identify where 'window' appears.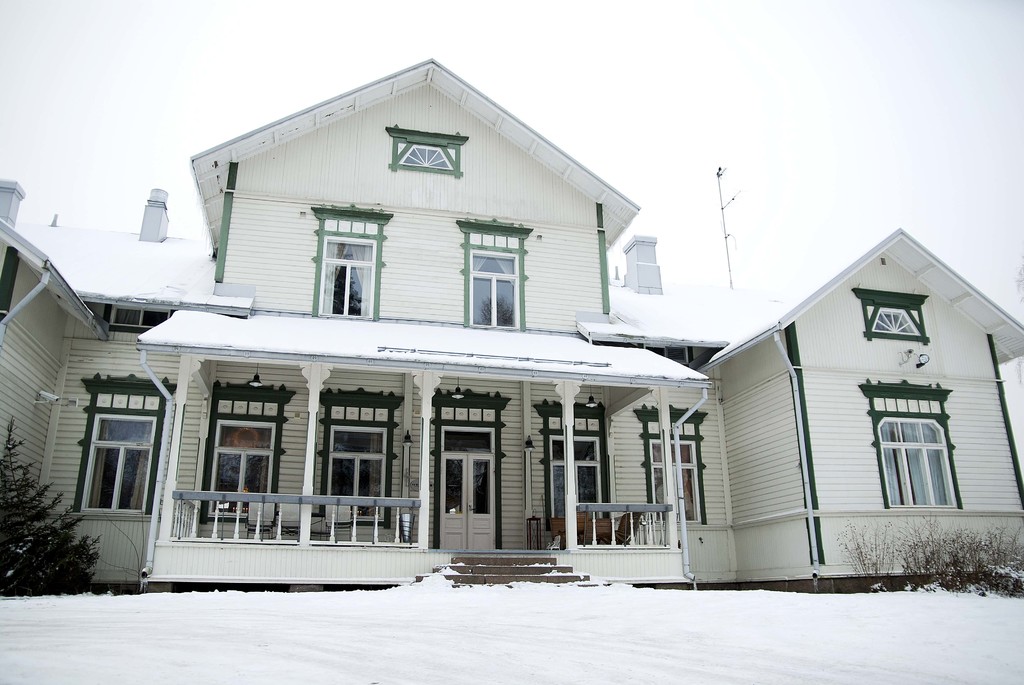
Appears at 538:405:611:530.
